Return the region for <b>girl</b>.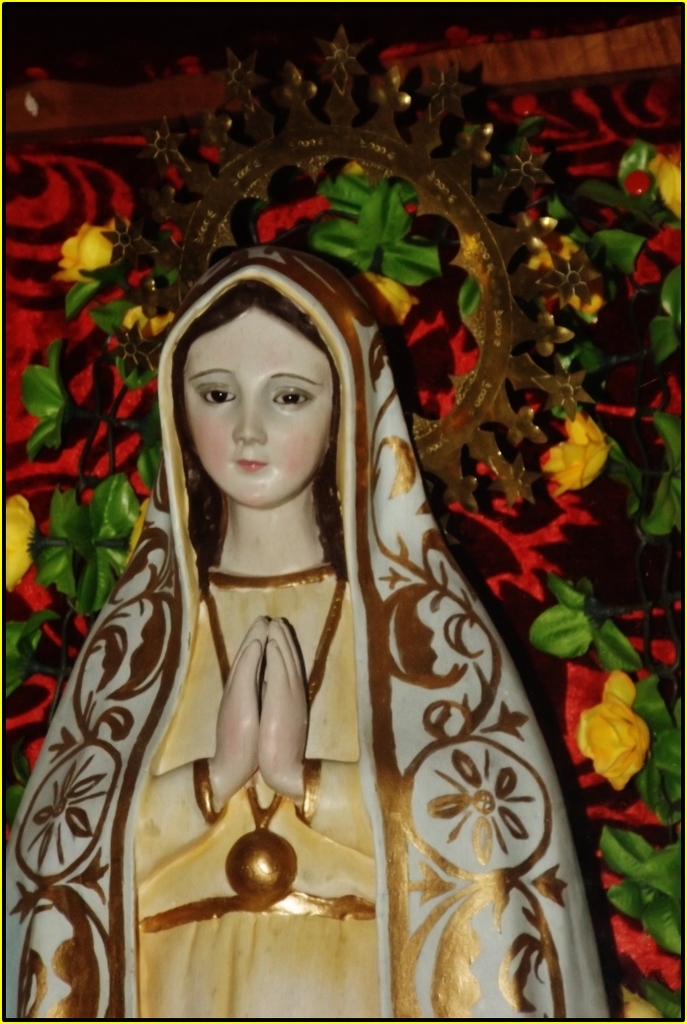
<box>0,241,613,1023</box>.
